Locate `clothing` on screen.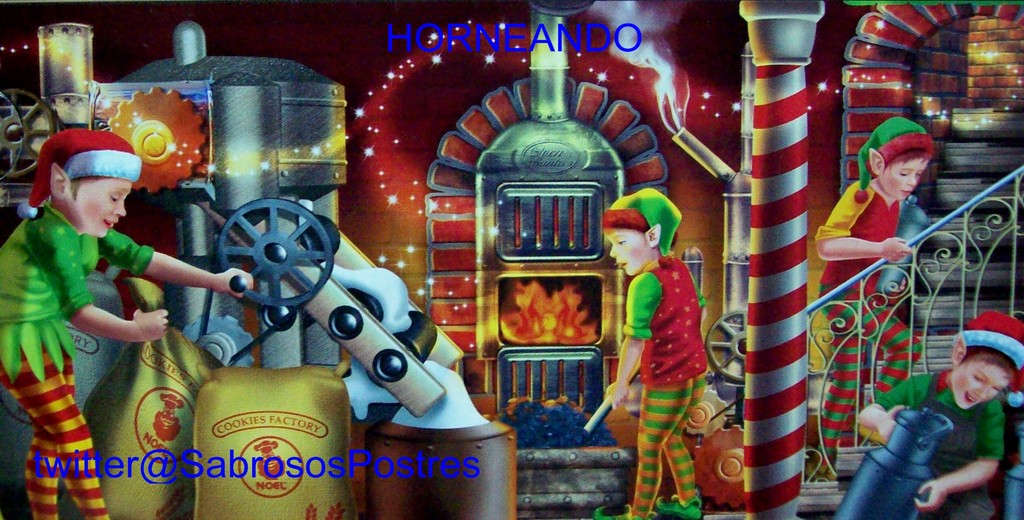
On screen at pyautogui.locateOnScreen(0, 199, 157, 382).
